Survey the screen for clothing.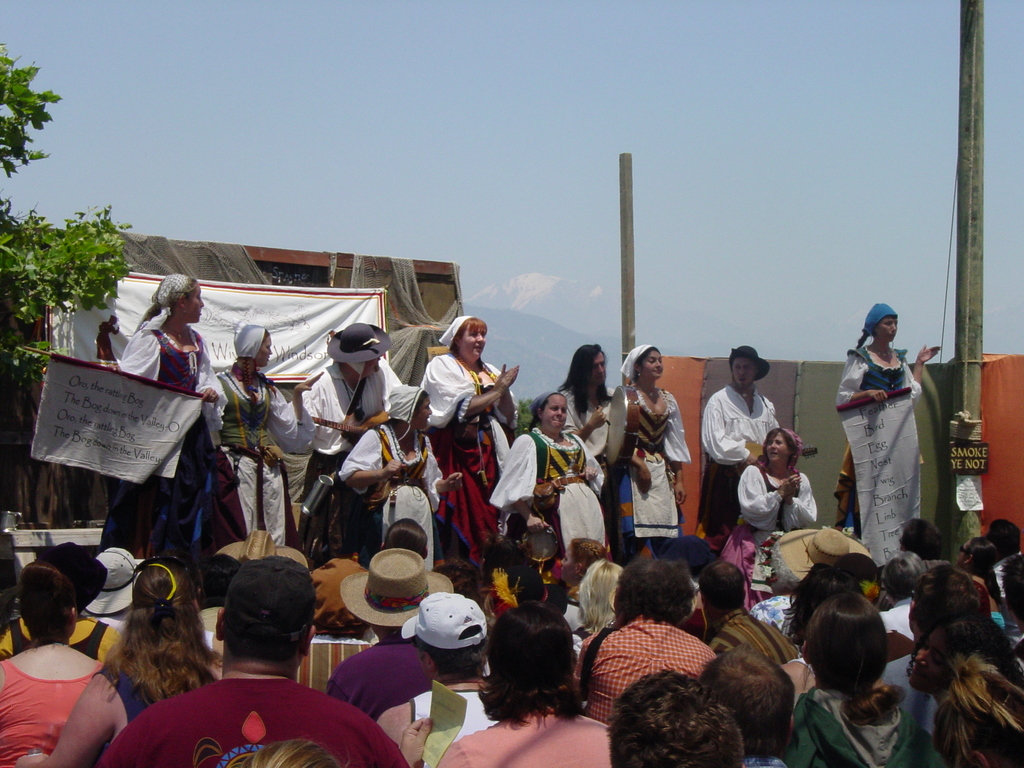
Survey found: (x1=0, y1=655, x2=108, y2=767).
